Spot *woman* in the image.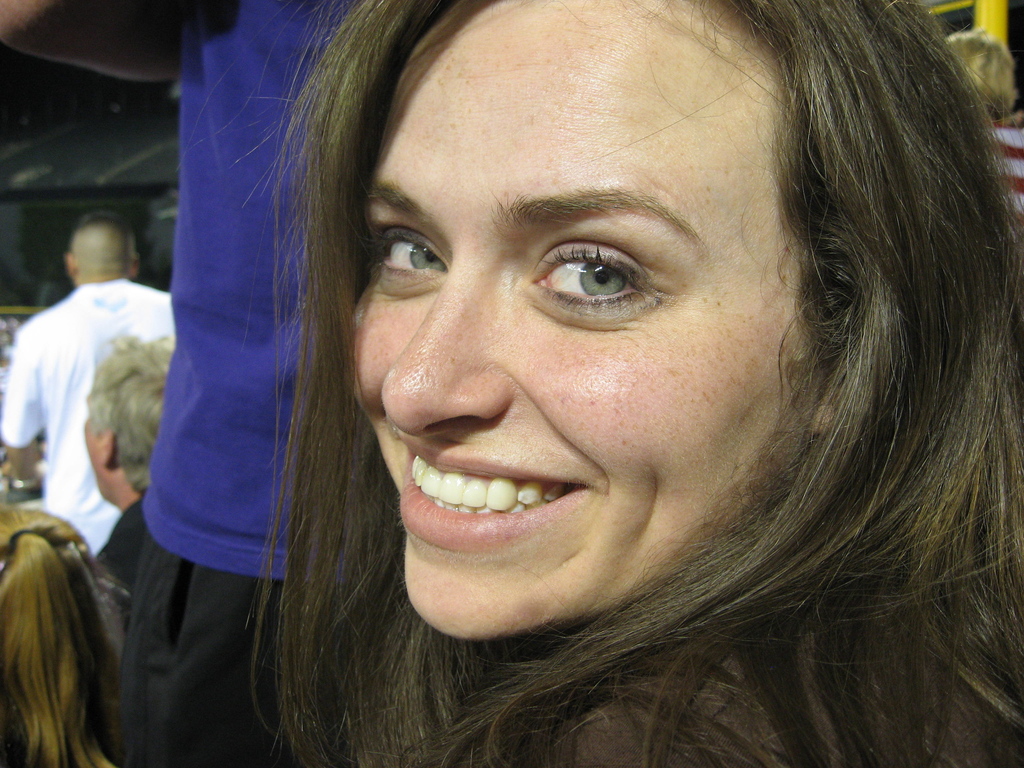
*woman* found at (x1=0, y1=505, x2=138, y2=767).
